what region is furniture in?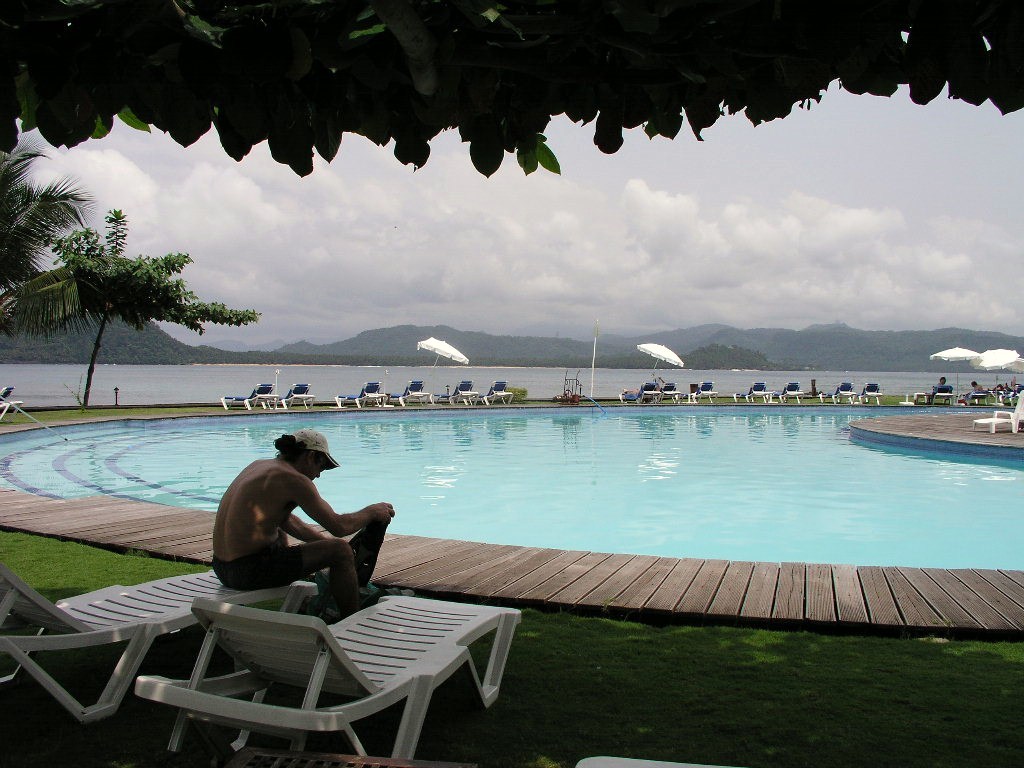
x1=658, y1=383, x2=676, y2=403.
